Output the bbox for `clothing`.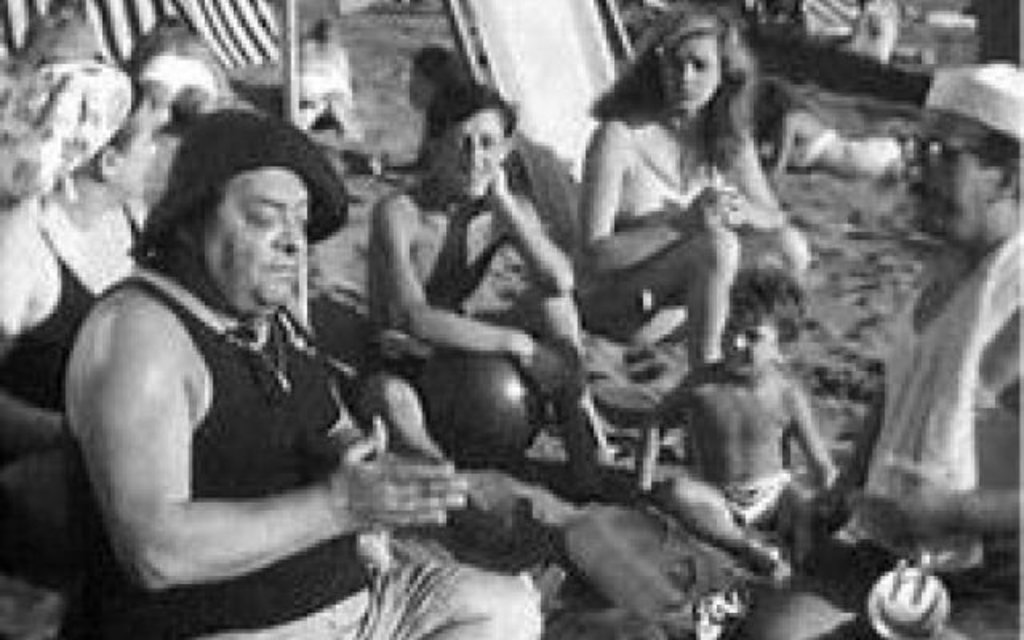
600,120,738,226.
